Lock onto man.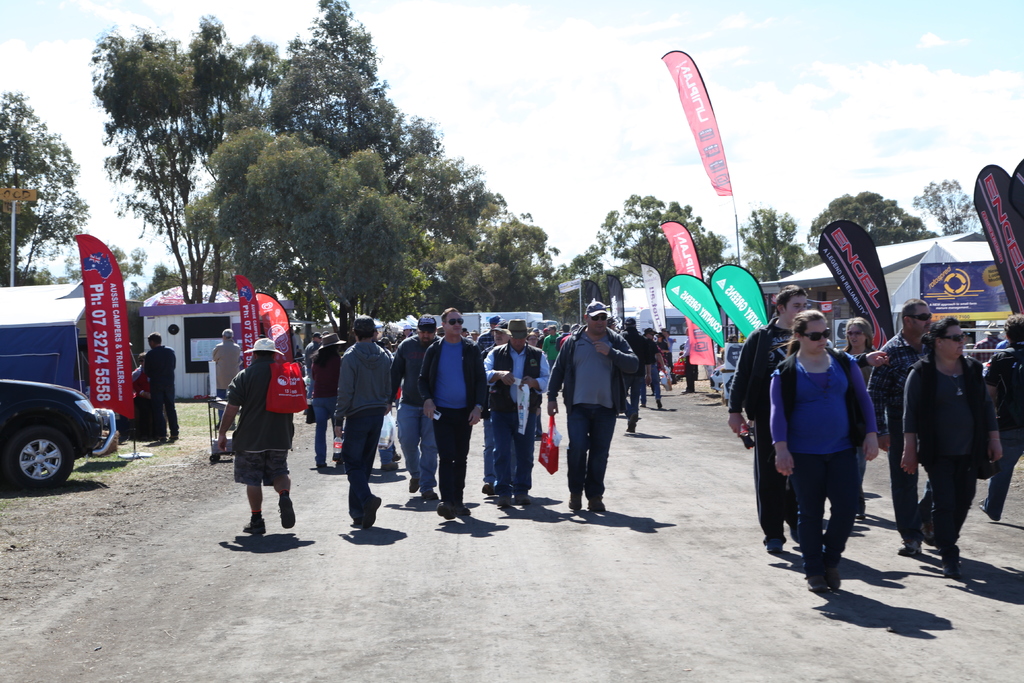
Locked: 676/325/696/396.
